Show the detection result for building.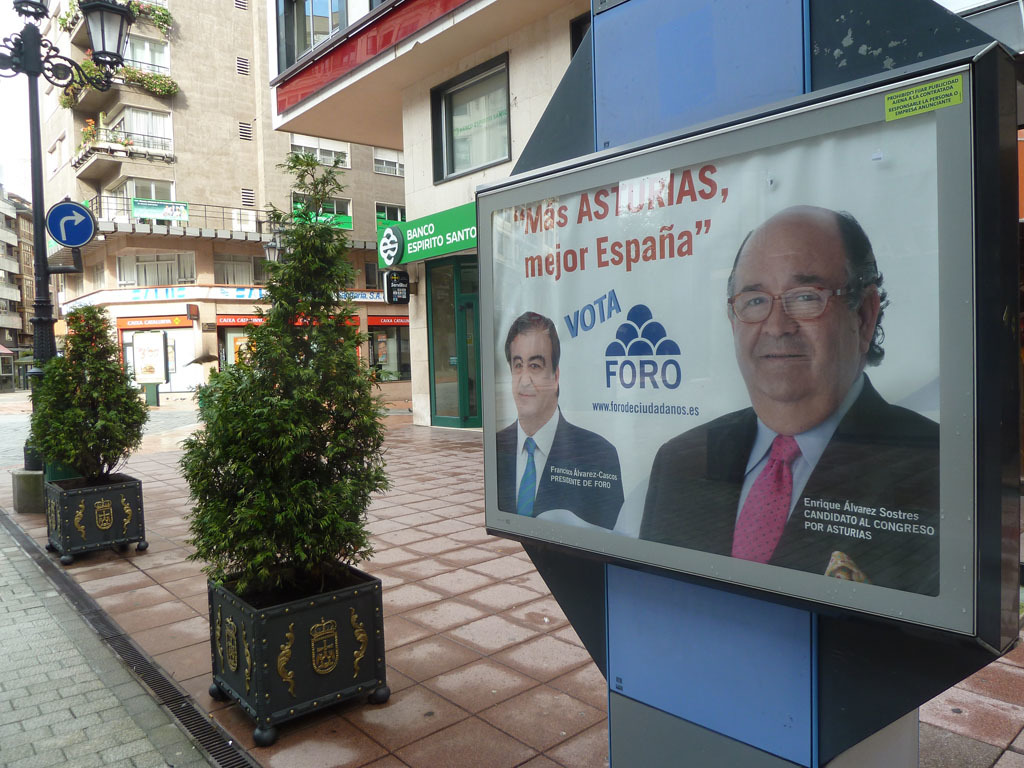
{"x1": 271, "y1": 0, "x2": 589, "y2": 431}.
